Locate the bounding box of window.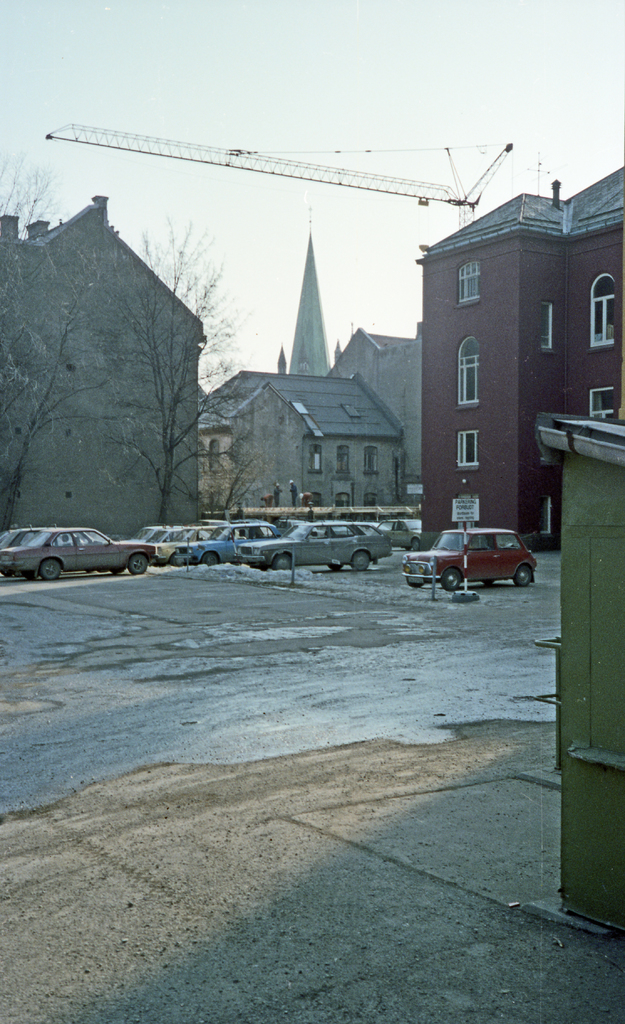
Bounding box: <bbox>371, 490, 382, 506</bbox>.
